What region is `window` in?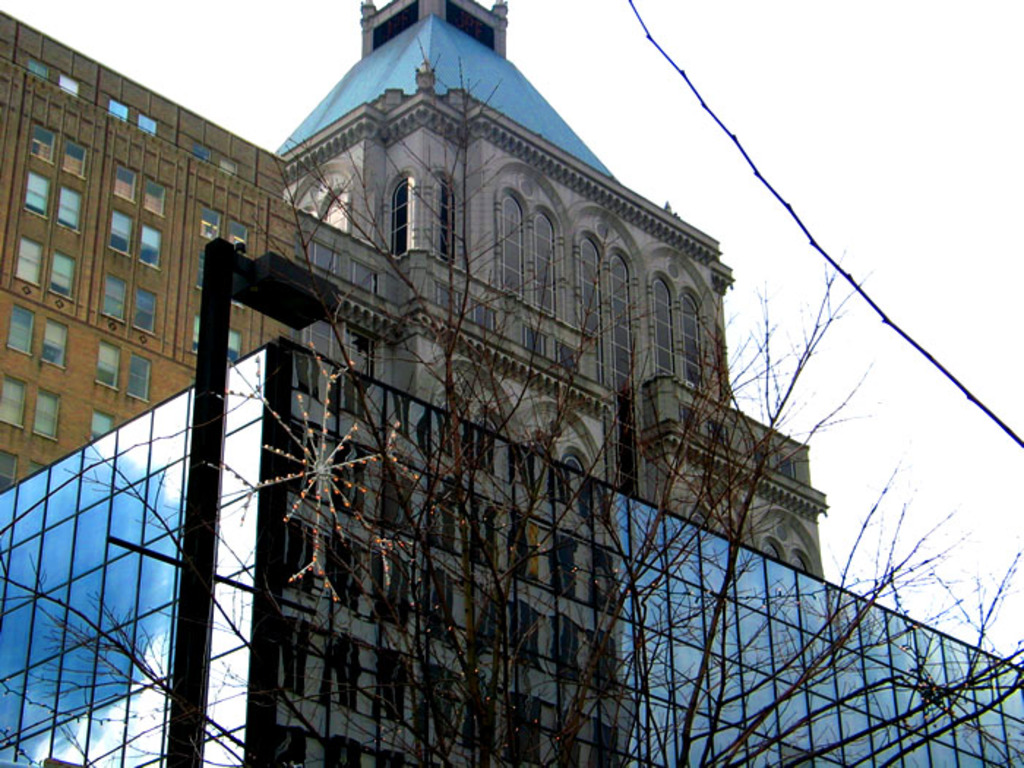
[37,386,63,440].
